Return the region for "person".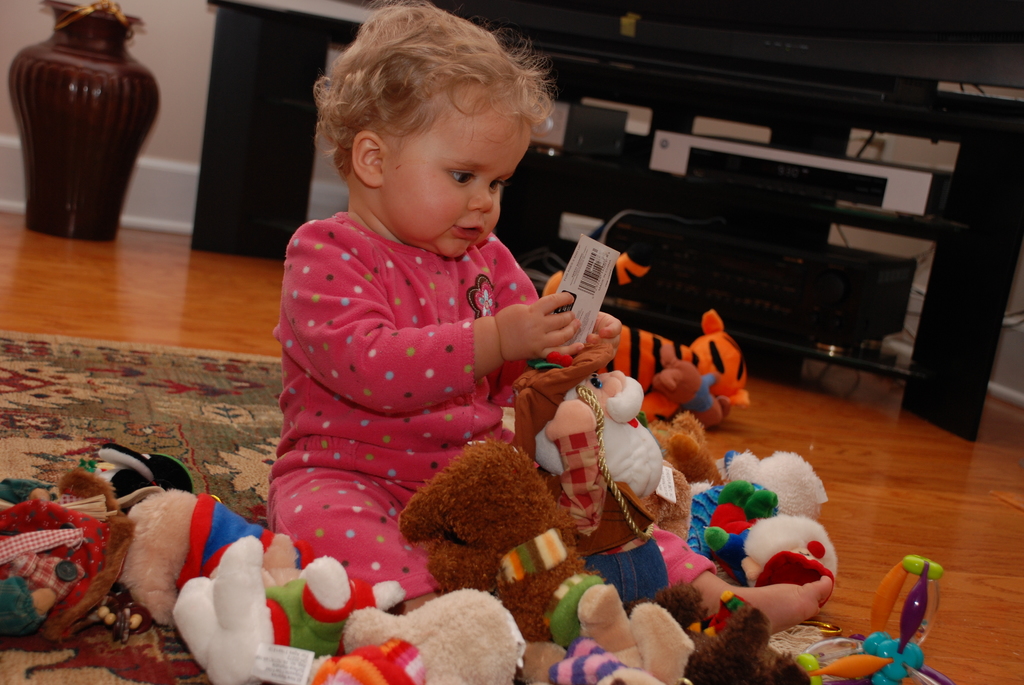
[x1=260, y1=17, x2=637, y2=627].
